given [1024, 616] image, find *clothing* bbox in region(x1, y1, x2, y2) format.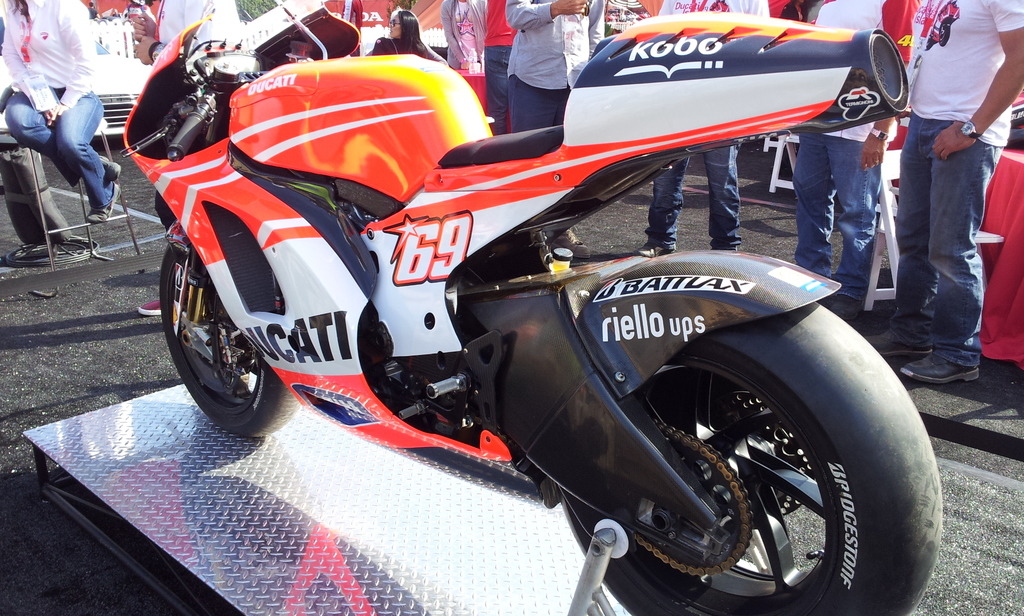
region(495, 0, 608, 137).
